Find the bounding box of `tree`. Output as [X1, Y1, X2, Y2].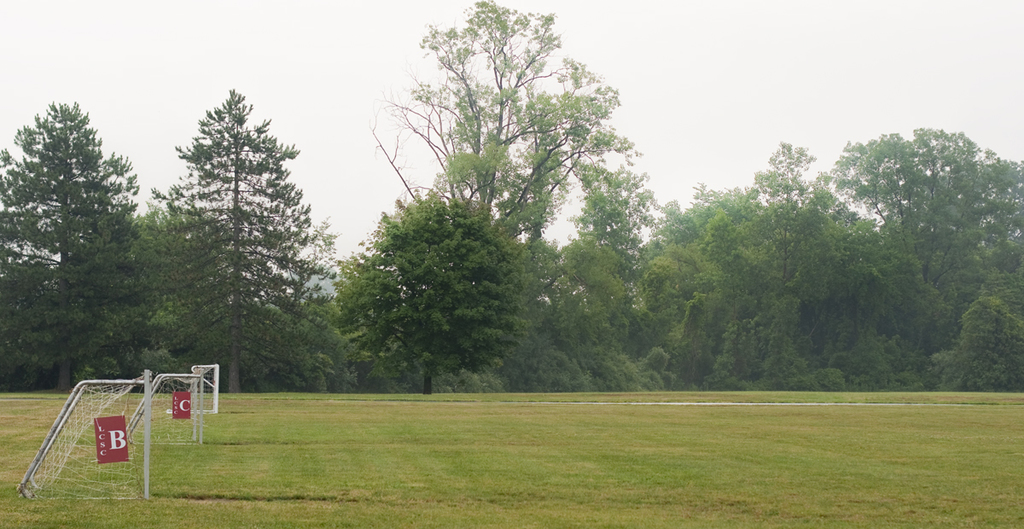
[142, 82, 325, 397].
